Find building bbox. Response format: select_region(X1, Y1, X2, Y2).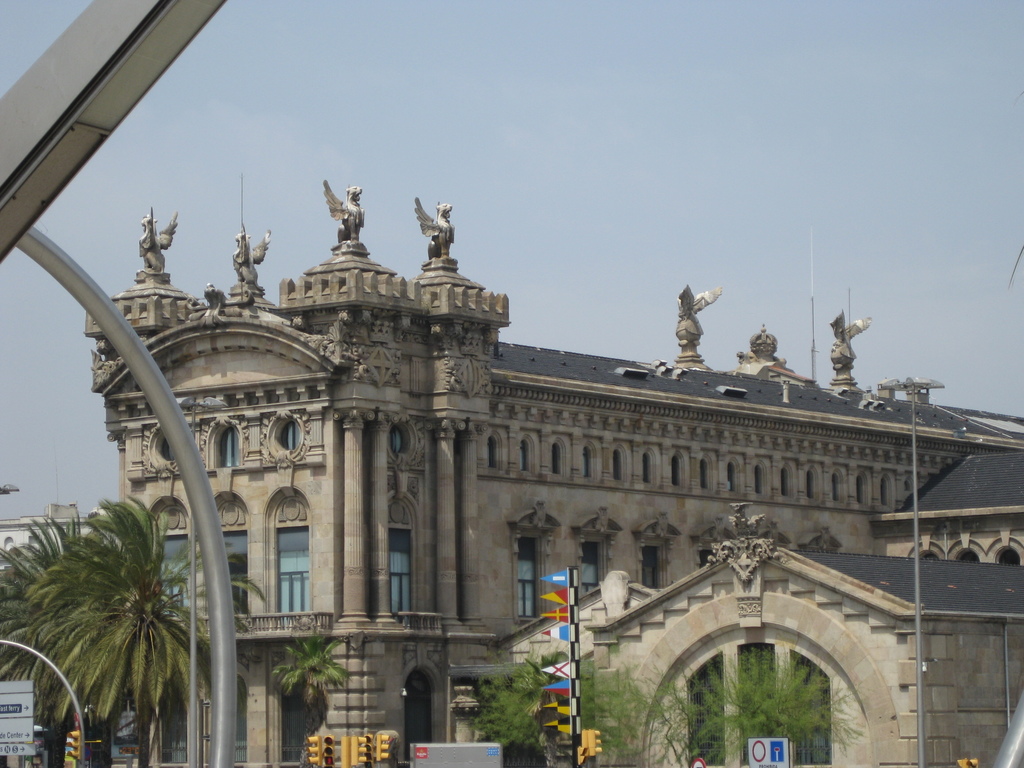
select_region(83, 177, 1023, 767).
